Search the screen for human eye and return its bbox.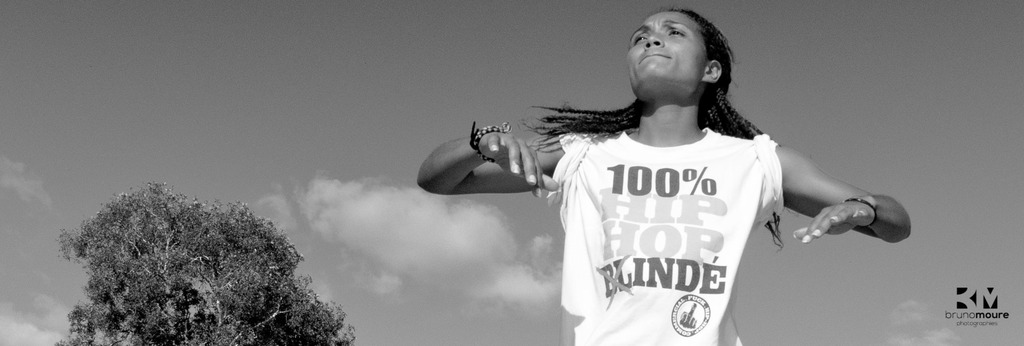
Found: l=664, t=24, r=690, b=40.
